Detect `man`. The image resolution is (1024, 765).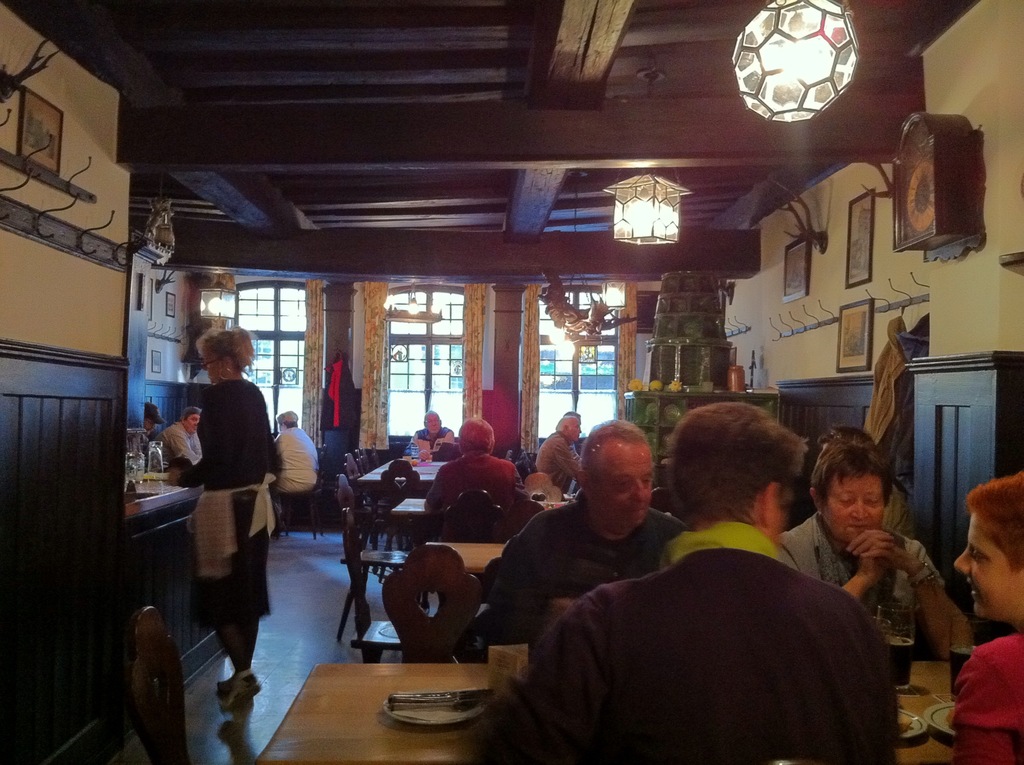
x1=143, y1=399, x2=169, y2=443.
